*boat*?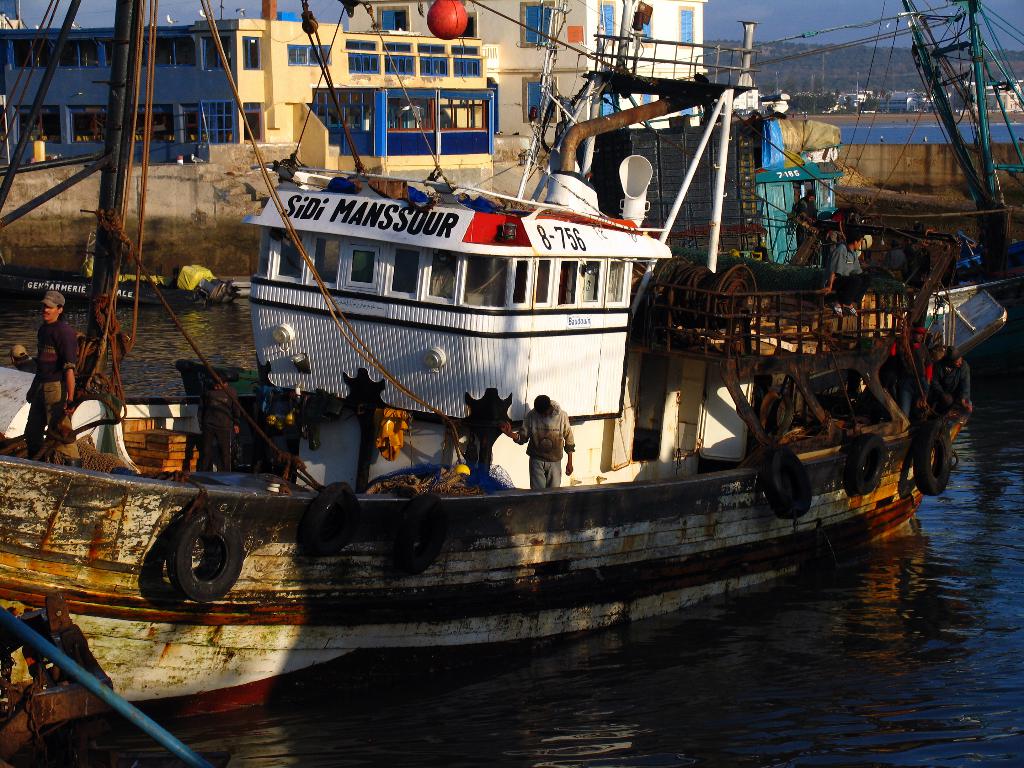
<region>0, 0, 1006, 759</region>
